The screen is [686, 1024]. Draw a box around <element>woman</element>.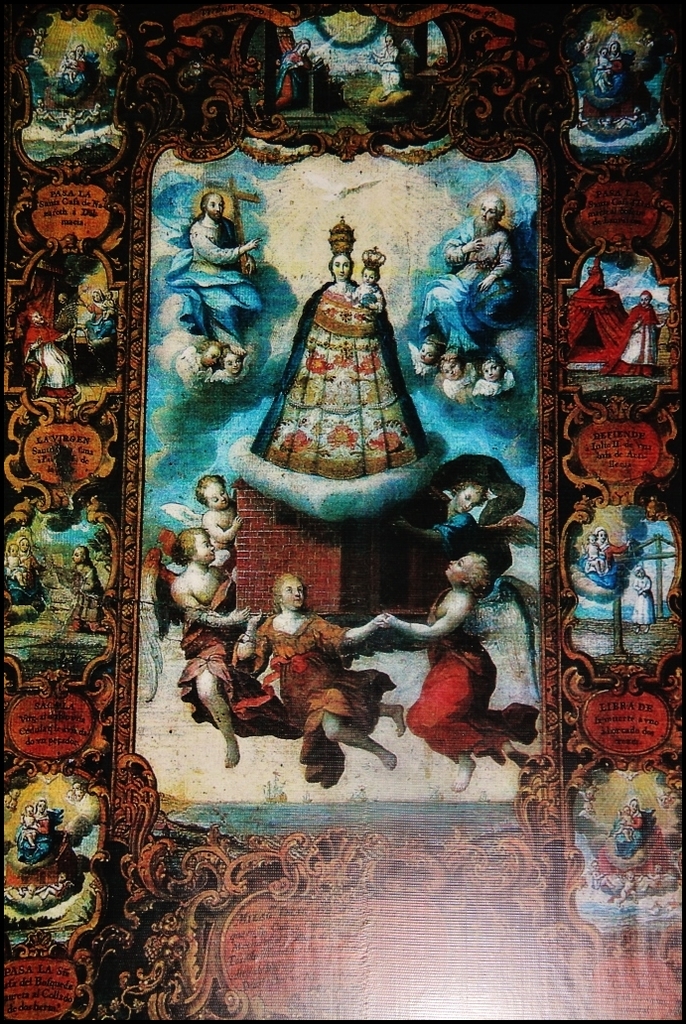
[229,573,403,787].
